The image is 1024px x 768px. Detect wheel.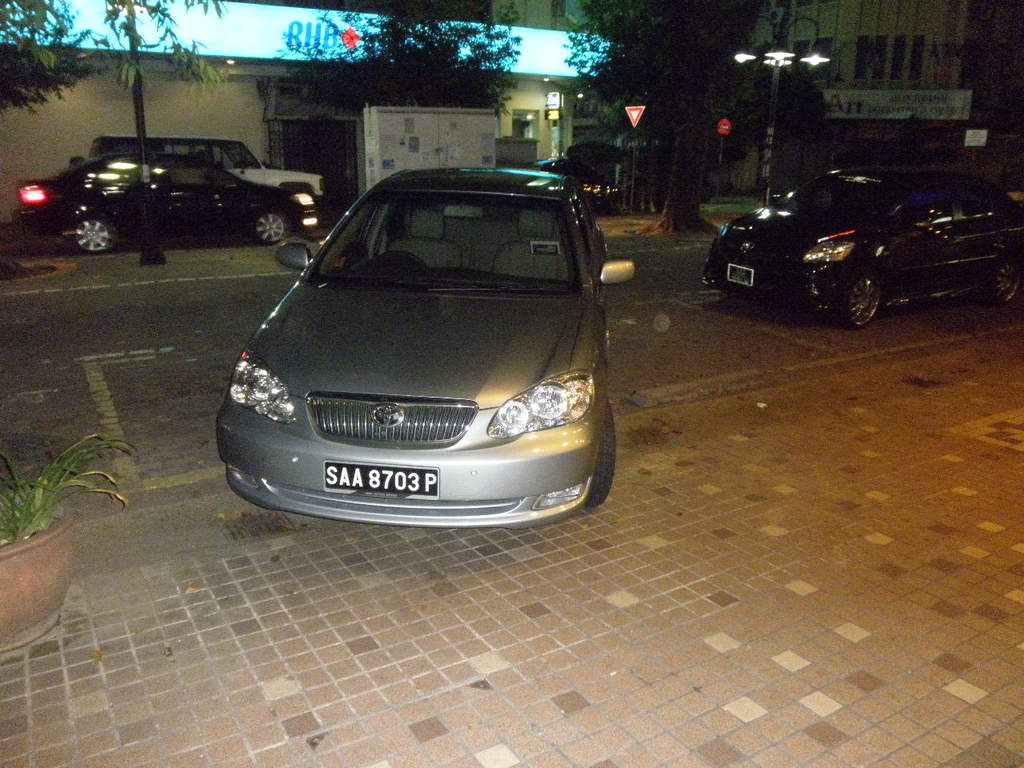
Detection: [x1=72, y1=217, x2=112, y2=253].
